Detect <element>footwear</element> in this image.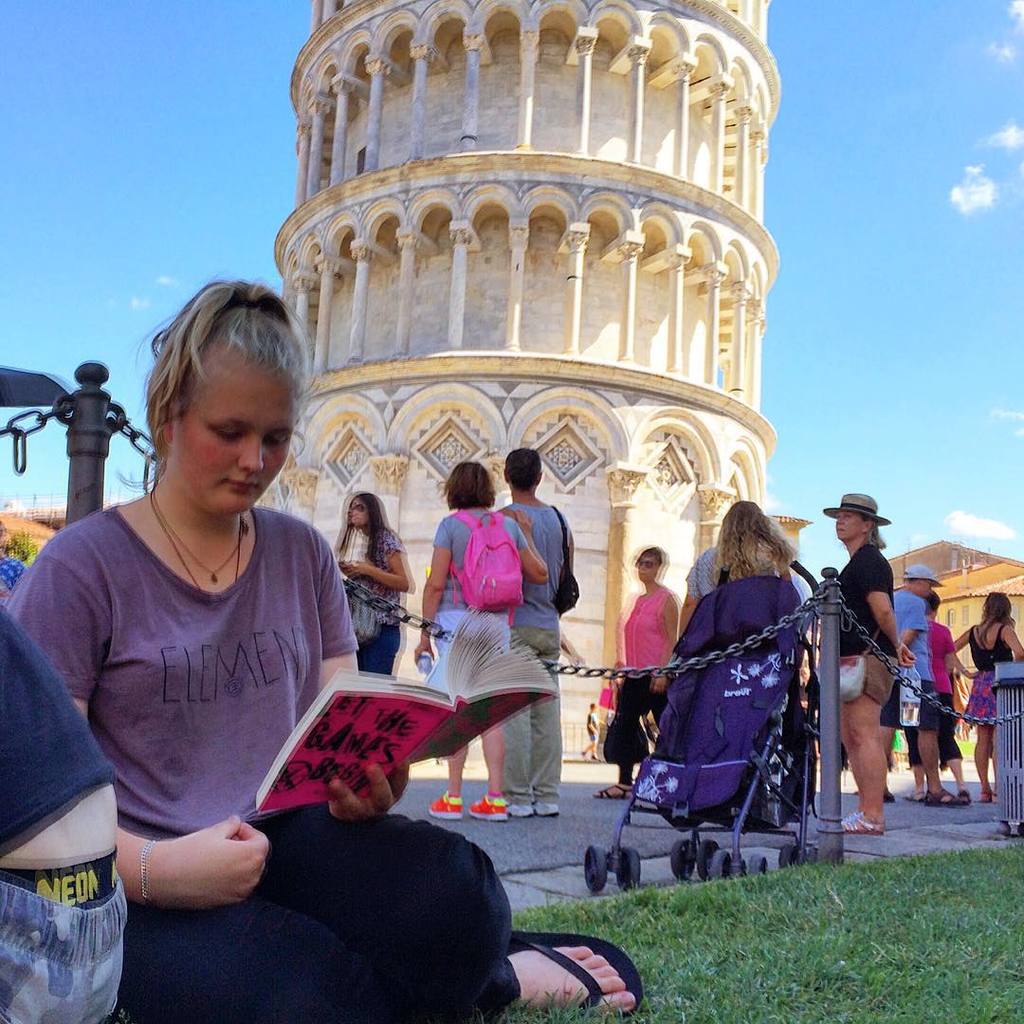
Detection: <box>836,809,882,833</box>.
